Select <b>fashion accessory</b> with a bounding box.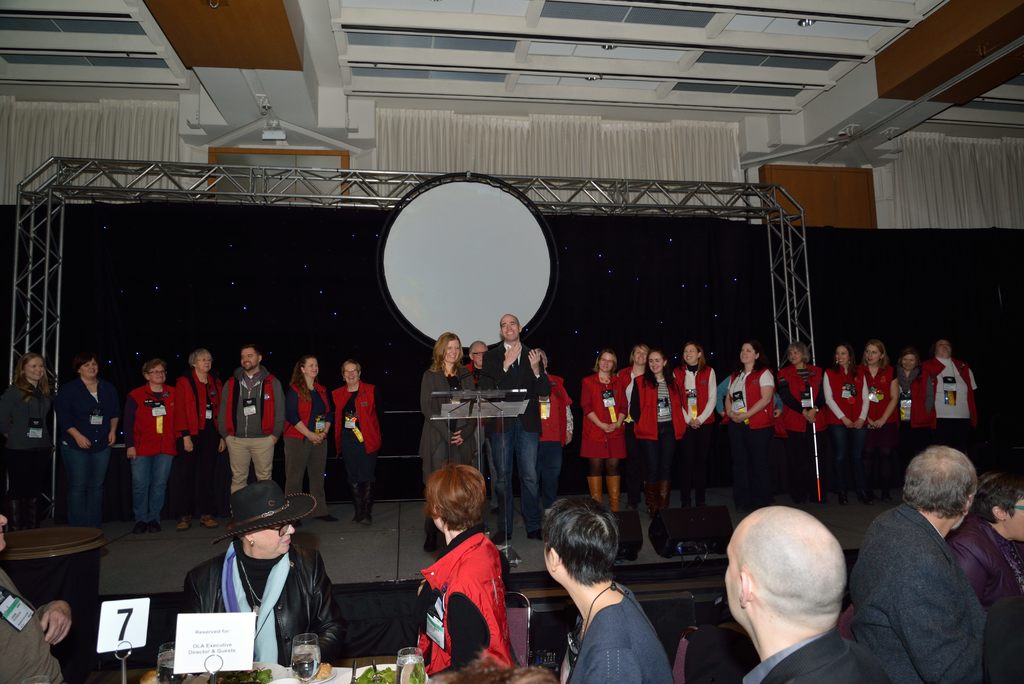
(left=248, top=537, right=256, bottom=548).
